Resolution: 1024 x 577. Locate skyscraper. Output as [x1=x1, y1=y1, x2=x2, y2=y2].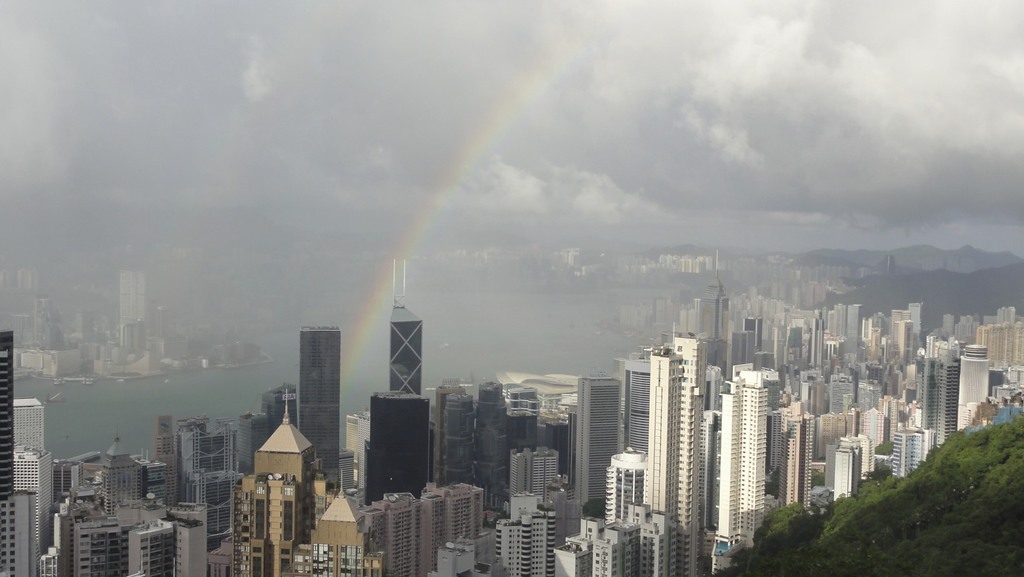
[x1=435, y1=371, x2=533, y2=509].
